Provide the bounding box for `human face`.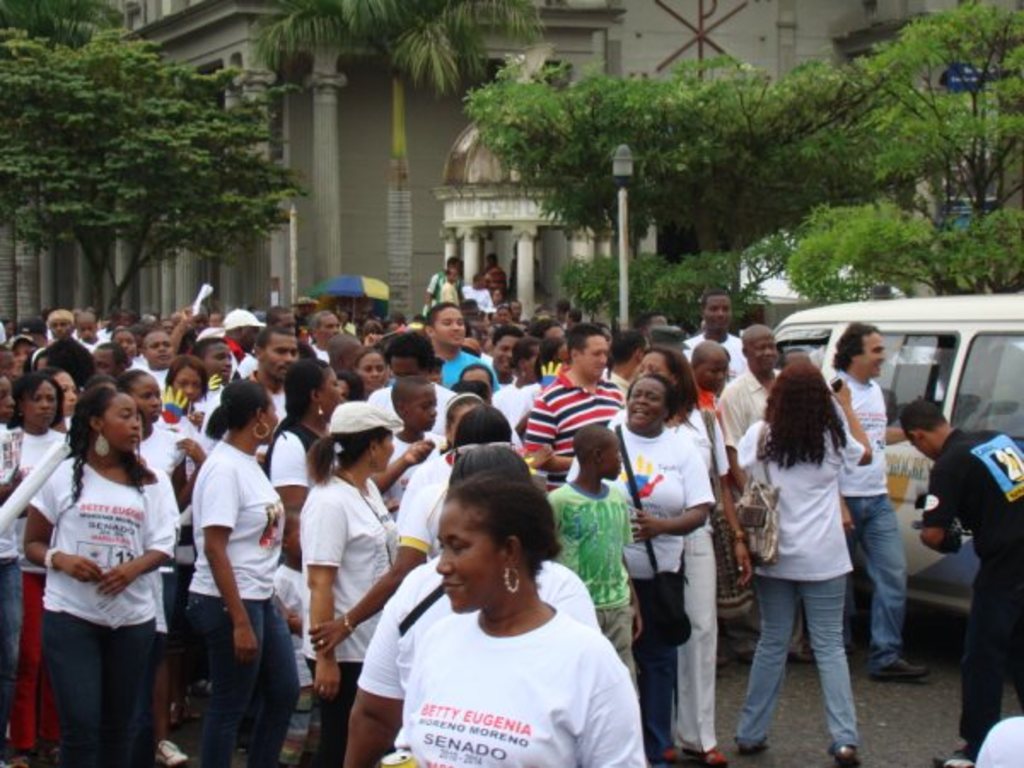
[x1=404, y1=382, x2=439, y2=433].
